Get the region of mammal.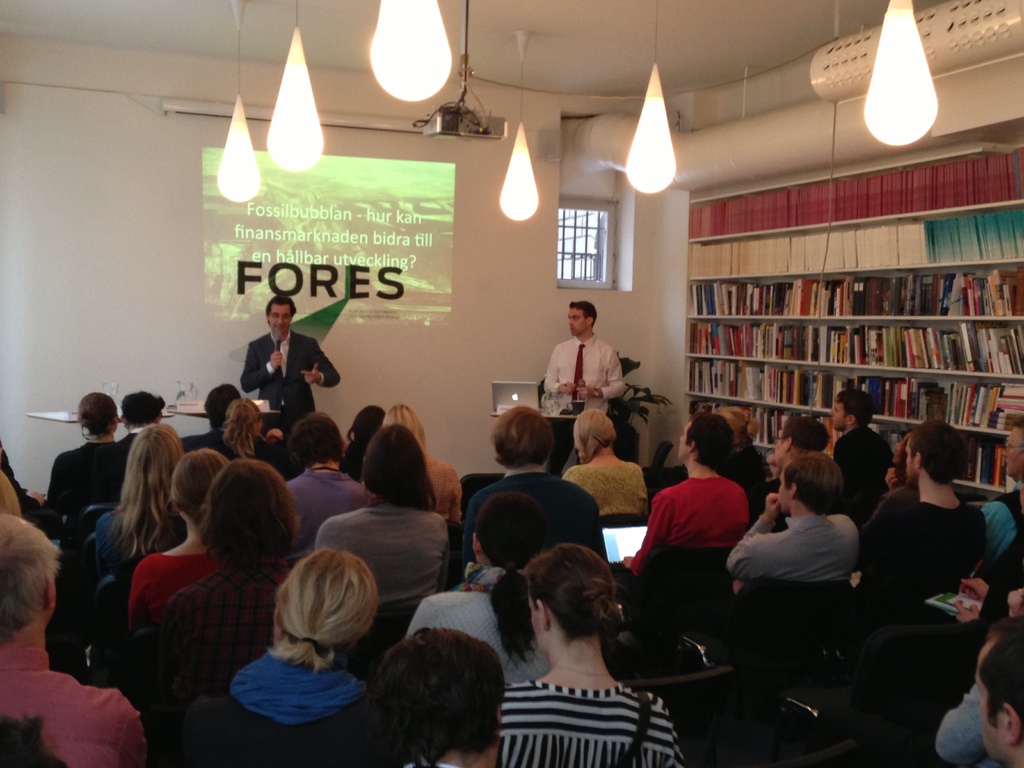
box=[95, 421, 187, 592].
